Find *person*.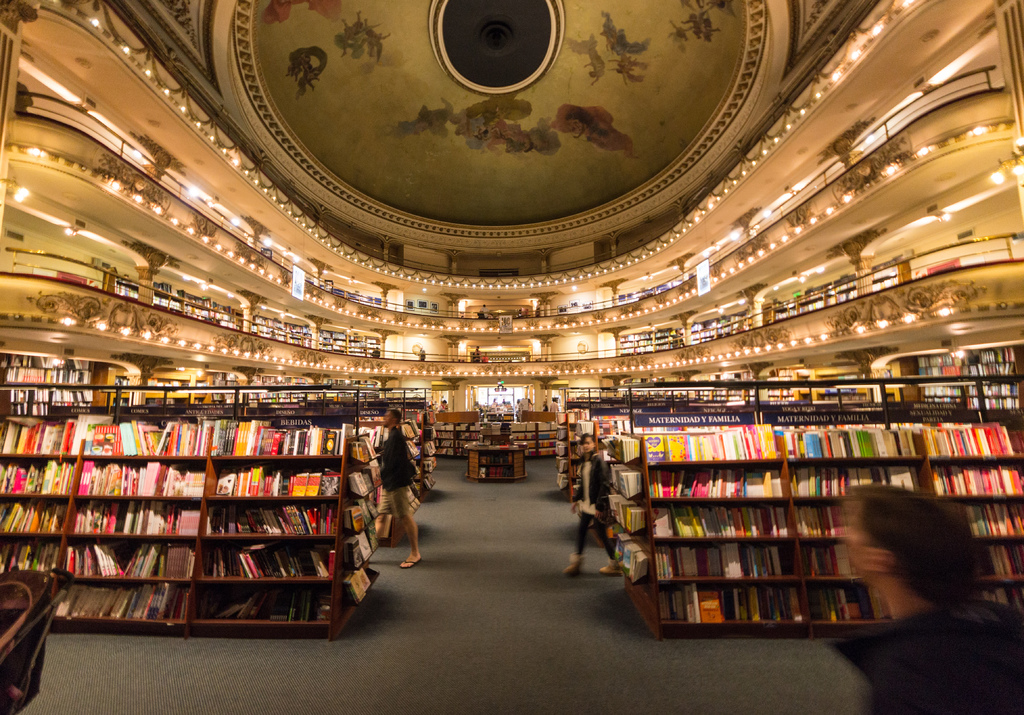
bbox=[439, 398, 452, 412].
